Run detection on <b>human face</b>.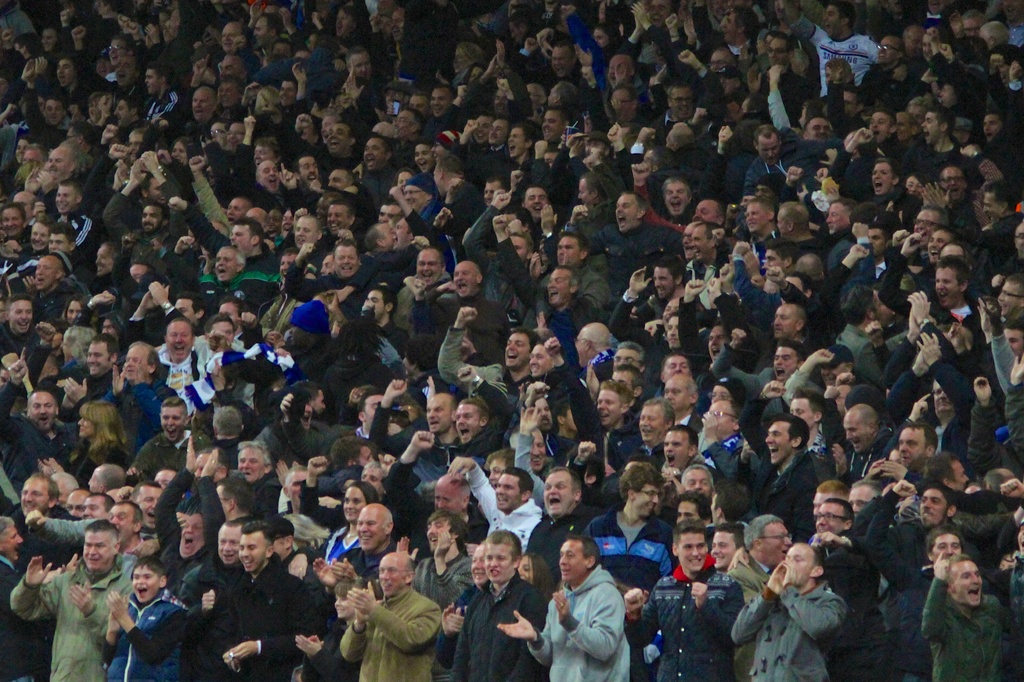
Result: pyautogui.locateOnScreen(223, 122, 245, 147).
